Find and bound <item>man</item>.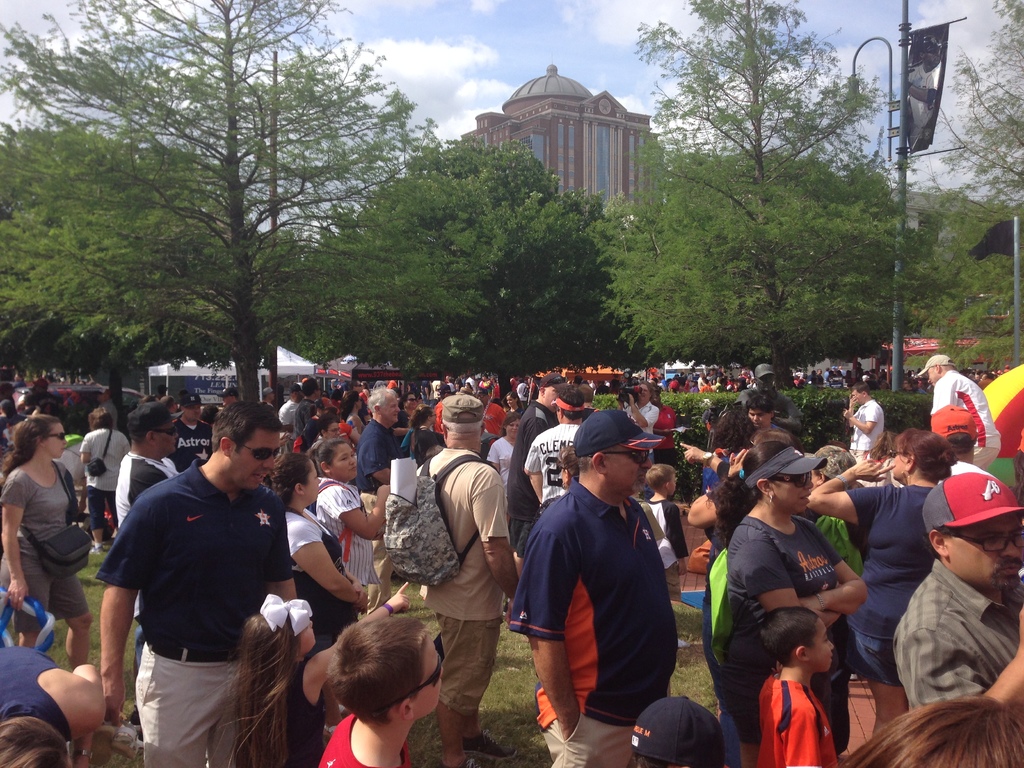
Bound: detection(914, 352, 1004, 468).
